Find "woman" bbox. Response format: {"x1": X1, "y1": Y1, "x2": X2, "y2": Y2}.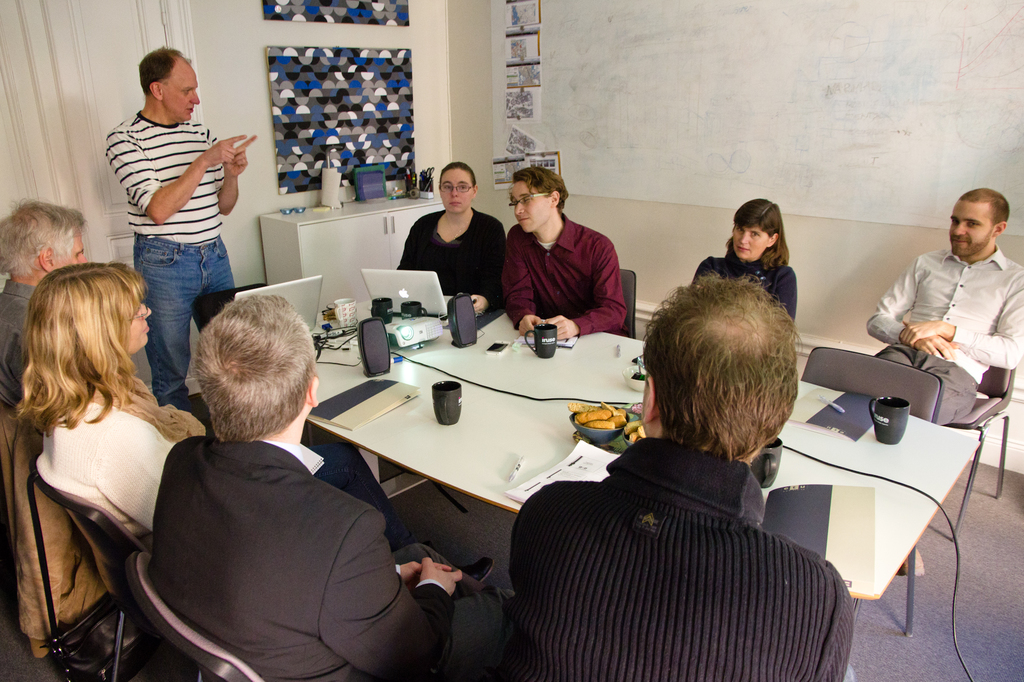
{"x1": 15, "y1": 265, "x2": 205, "y2": 550}.
